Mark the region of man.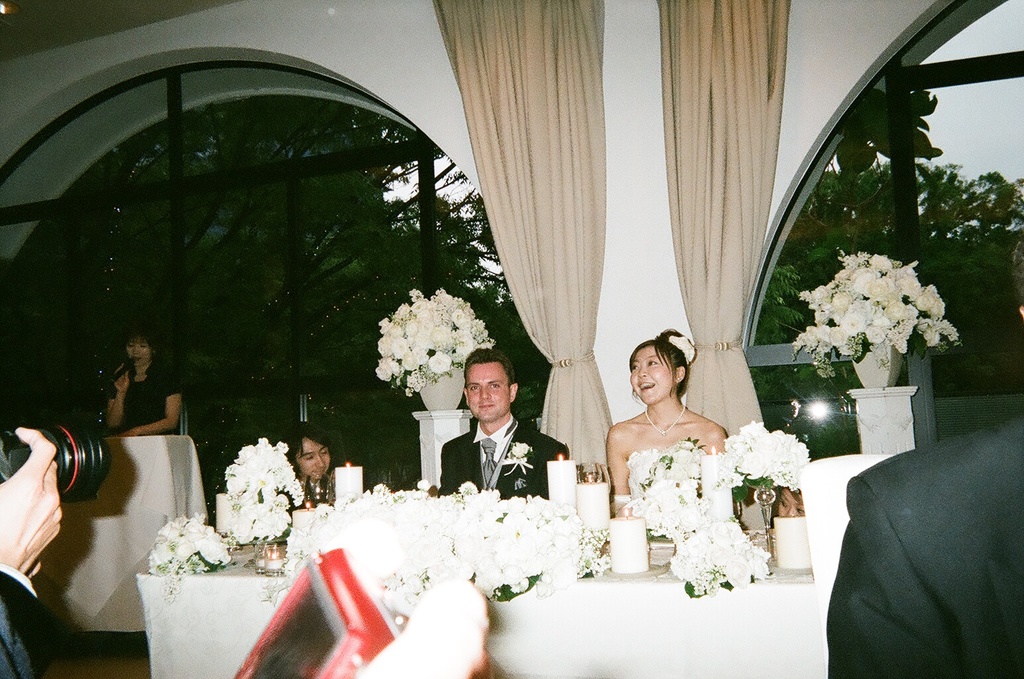
Region: BBox(286, 416, 345, 504).
